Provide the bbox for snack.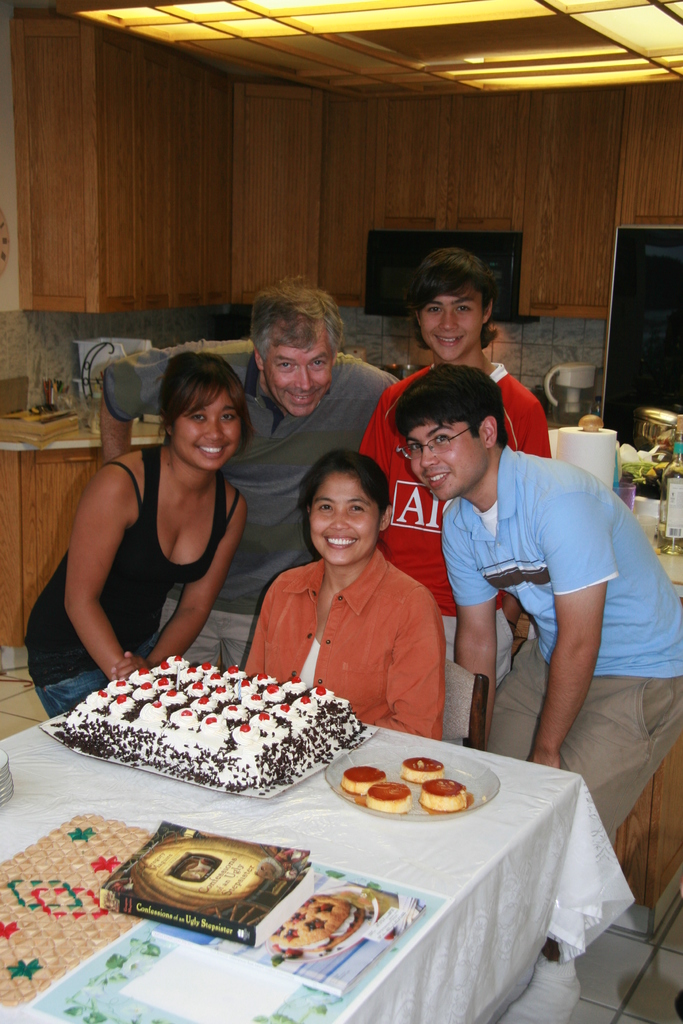
<region>270, 900, 366, 961</region>.
